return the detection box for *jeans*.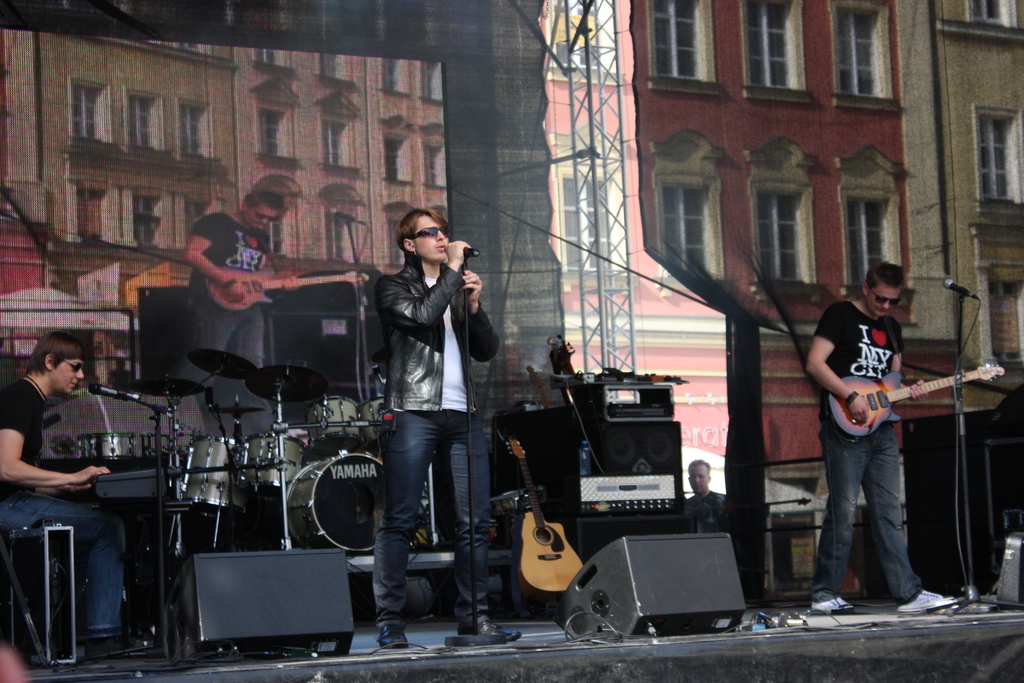
bbox=[169, 293, 278, 431].
